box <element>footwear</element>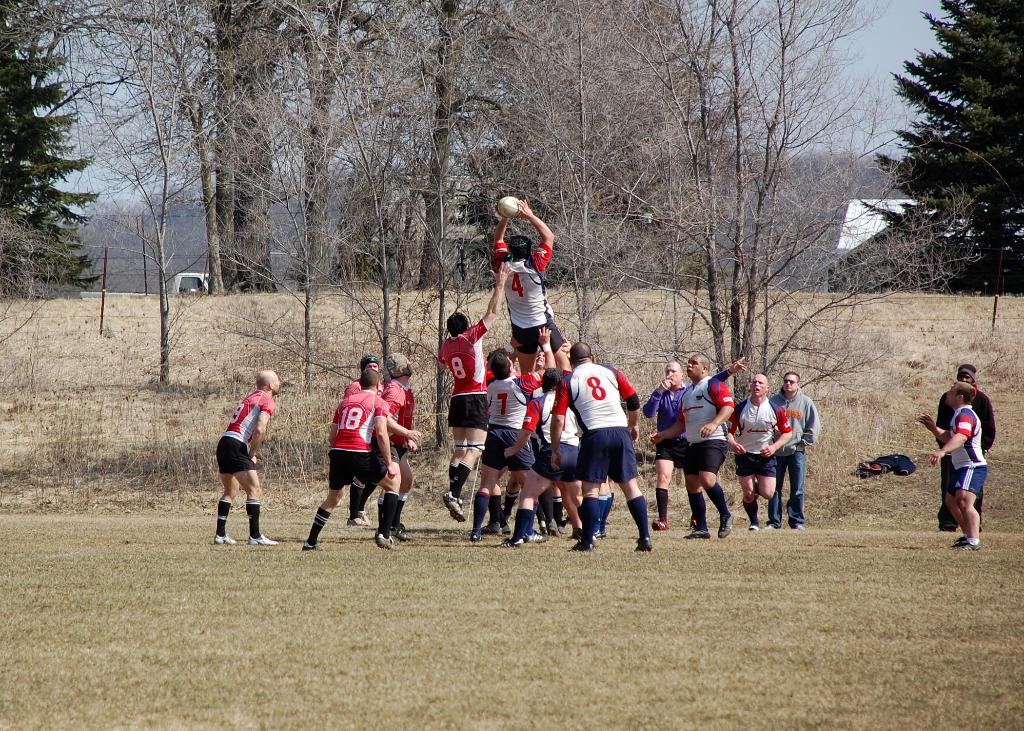
pyautogui.locateOnScreen(649, 517, 670, 530)
